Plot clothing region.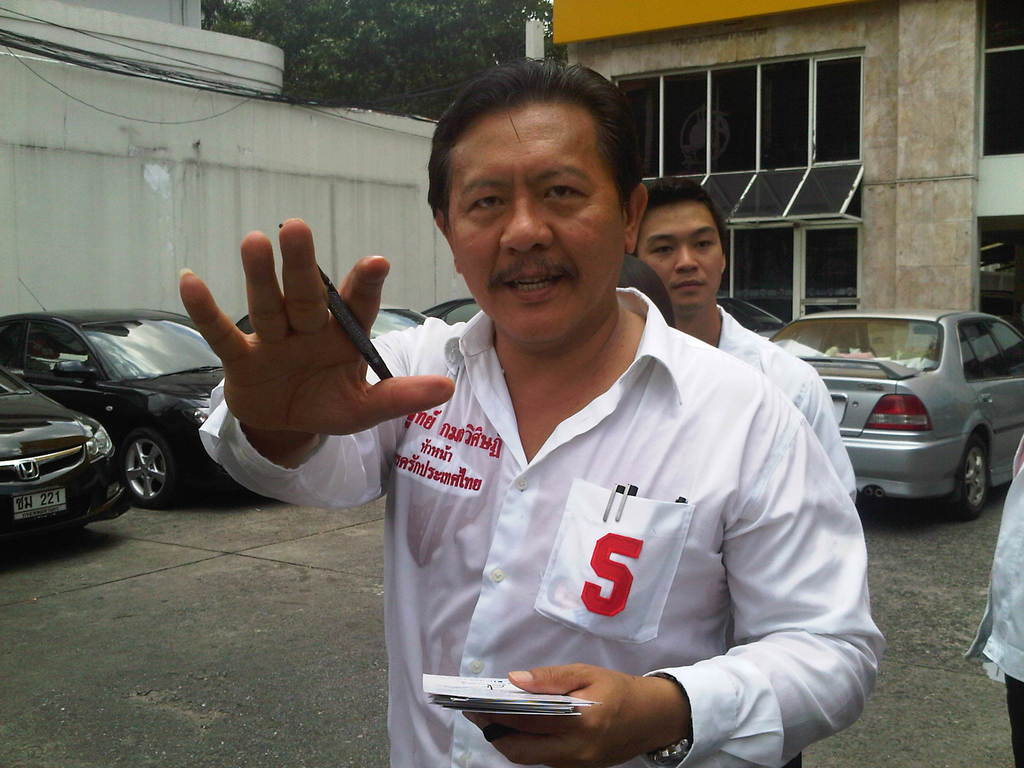
Plotted at <bbox>719, 302, 860, 497</bbox>.
